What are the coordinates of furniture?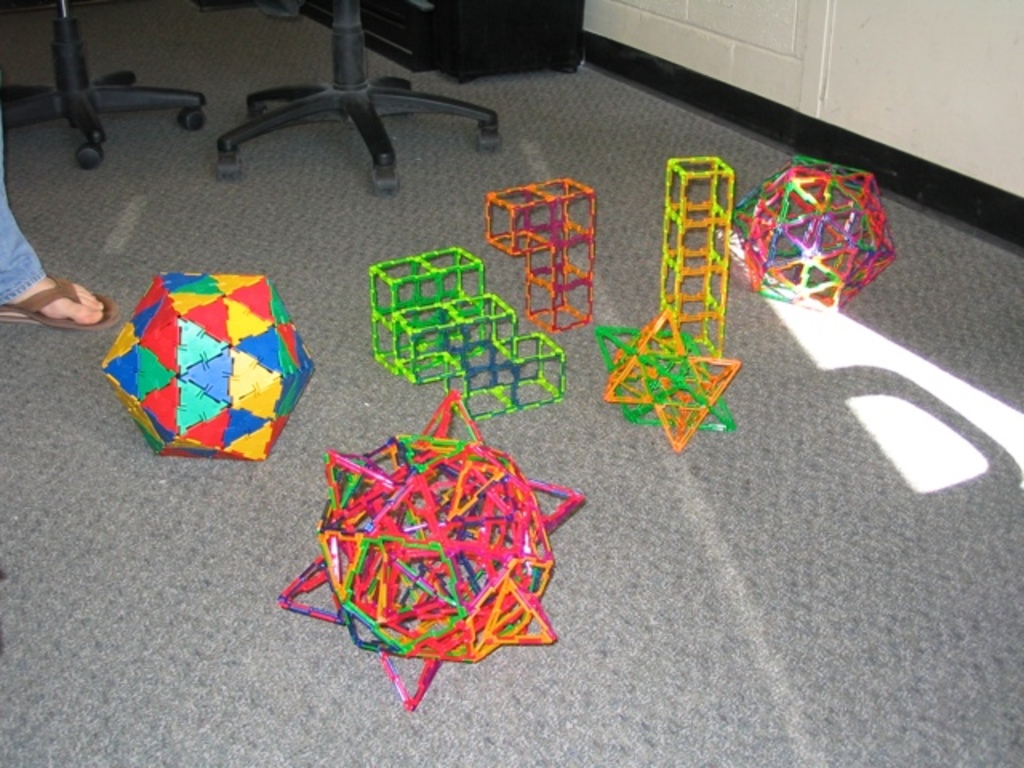
locate(301, 0, 586, 83).
